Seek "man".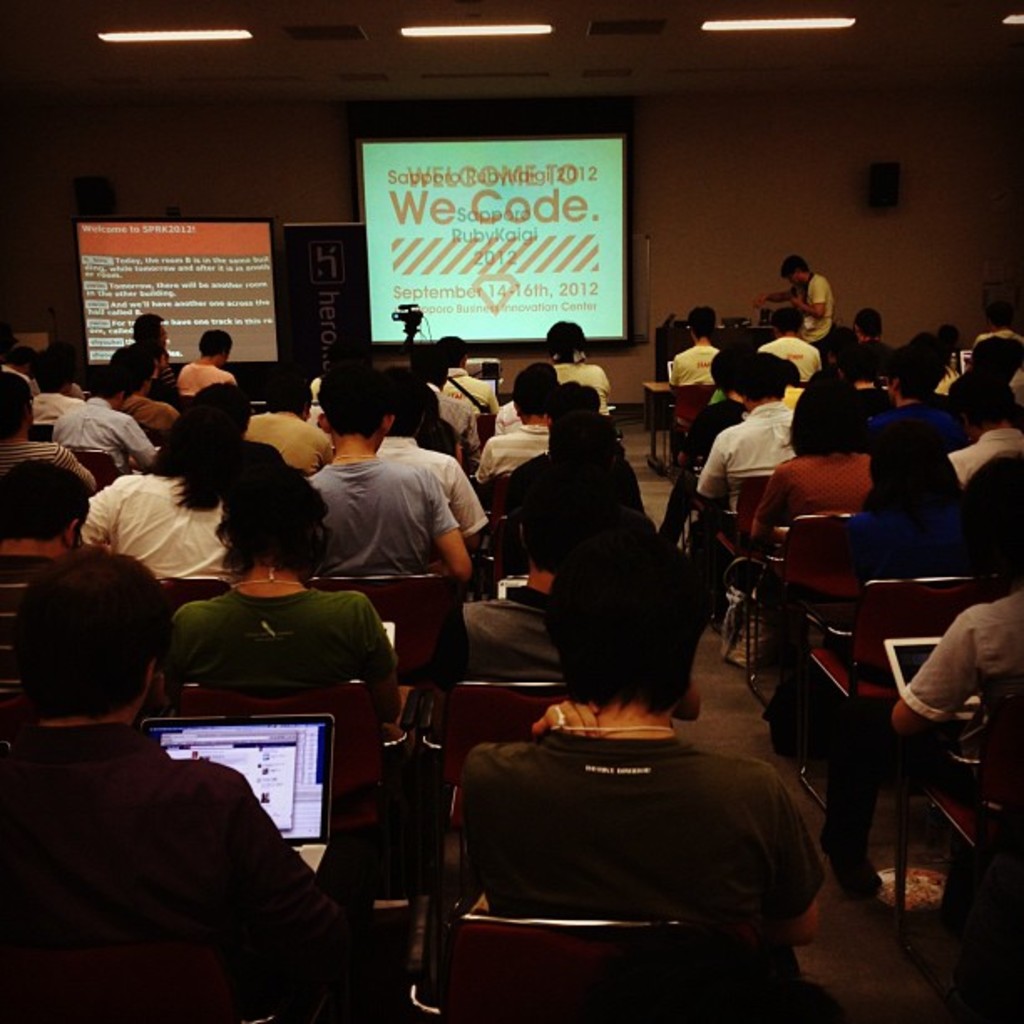
bbox(455, 534, 823, 1022).
